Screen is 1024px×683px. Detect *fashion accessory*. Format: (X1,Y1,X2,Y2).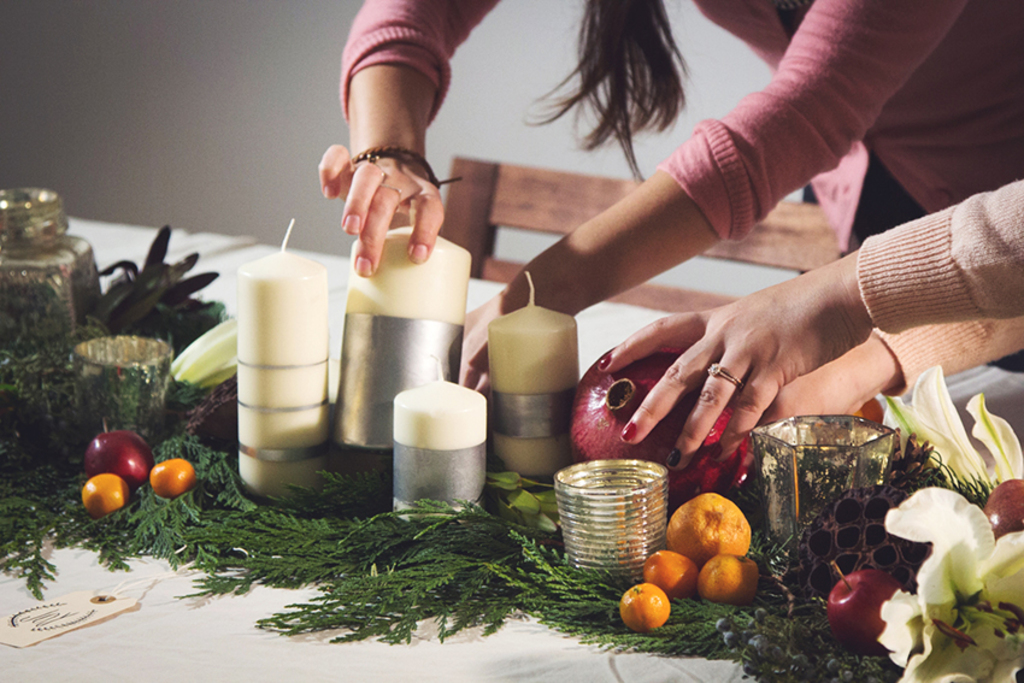
(705,357,741,390).
